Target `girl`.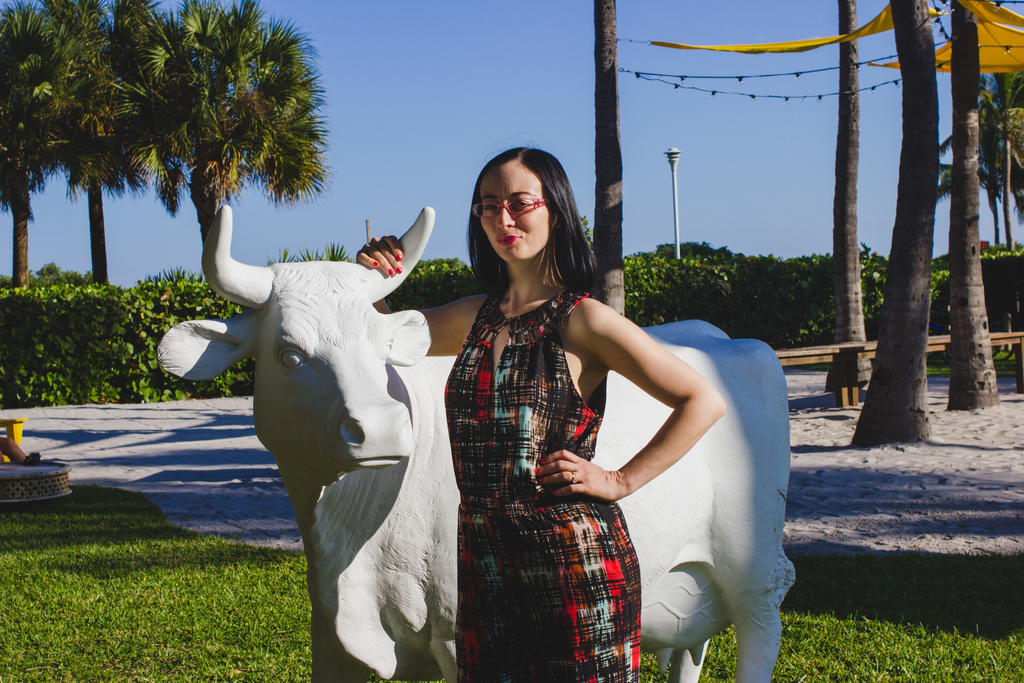
Target region: [354,146,725,682].
